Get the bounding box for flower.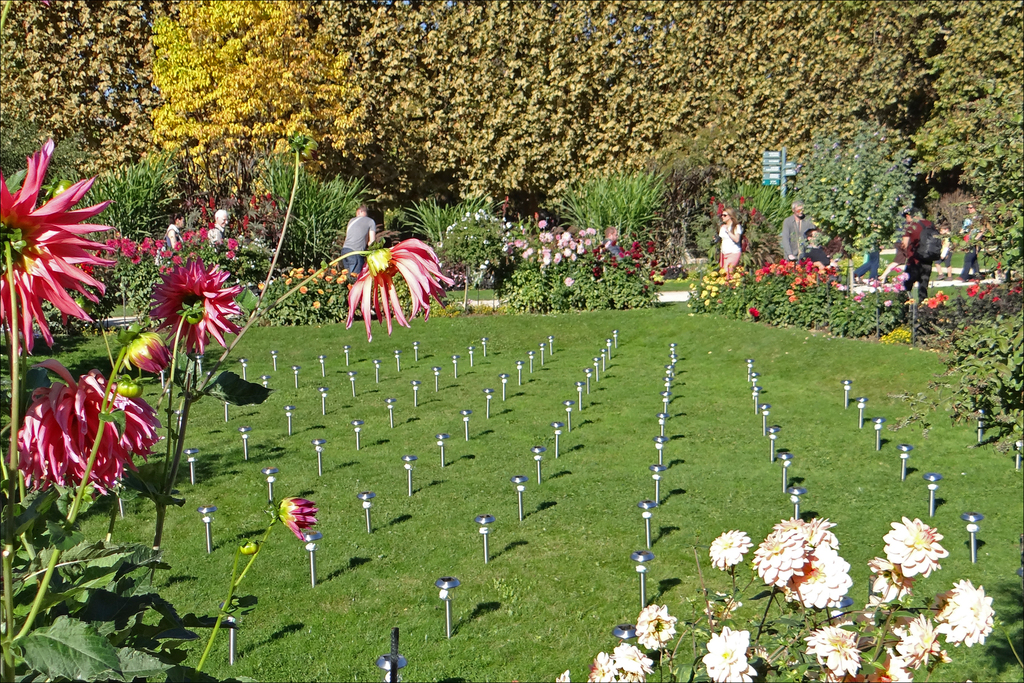
(922,290,947,308).
